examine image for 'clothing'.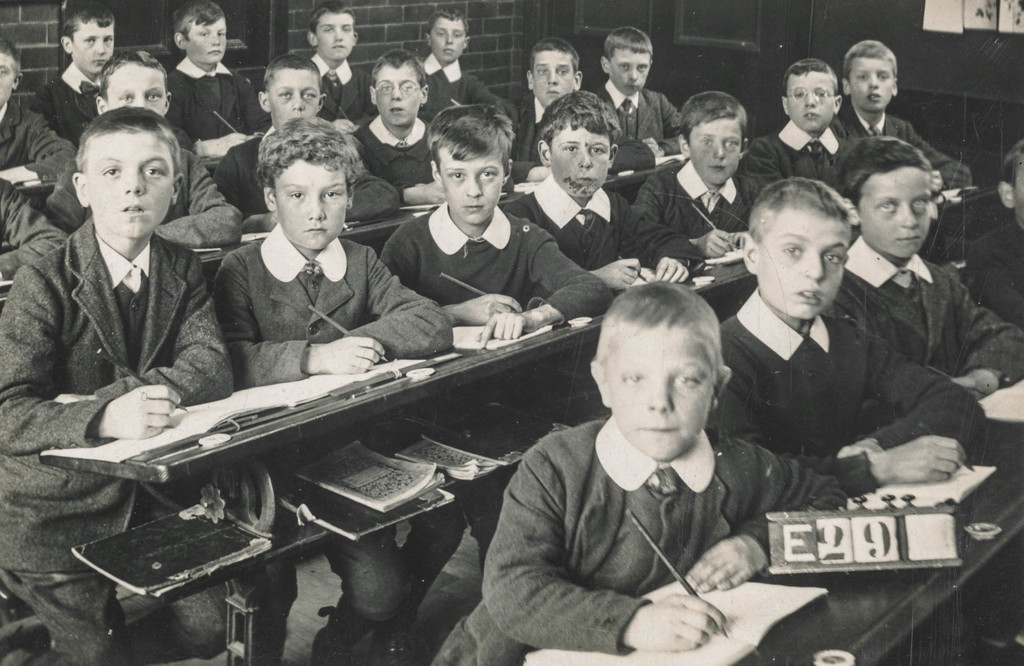
Examination result: box(500, 92, 563, 178).
